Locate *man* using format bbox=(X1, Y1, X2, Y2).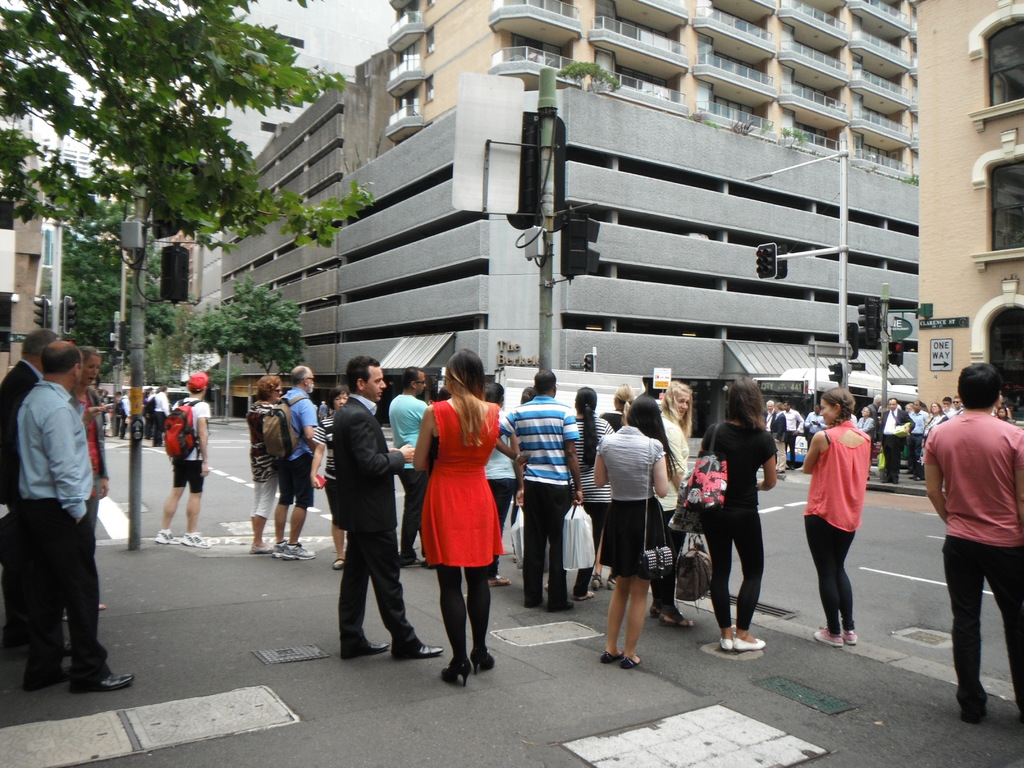
bbox=(868, 395, 881, 472).
